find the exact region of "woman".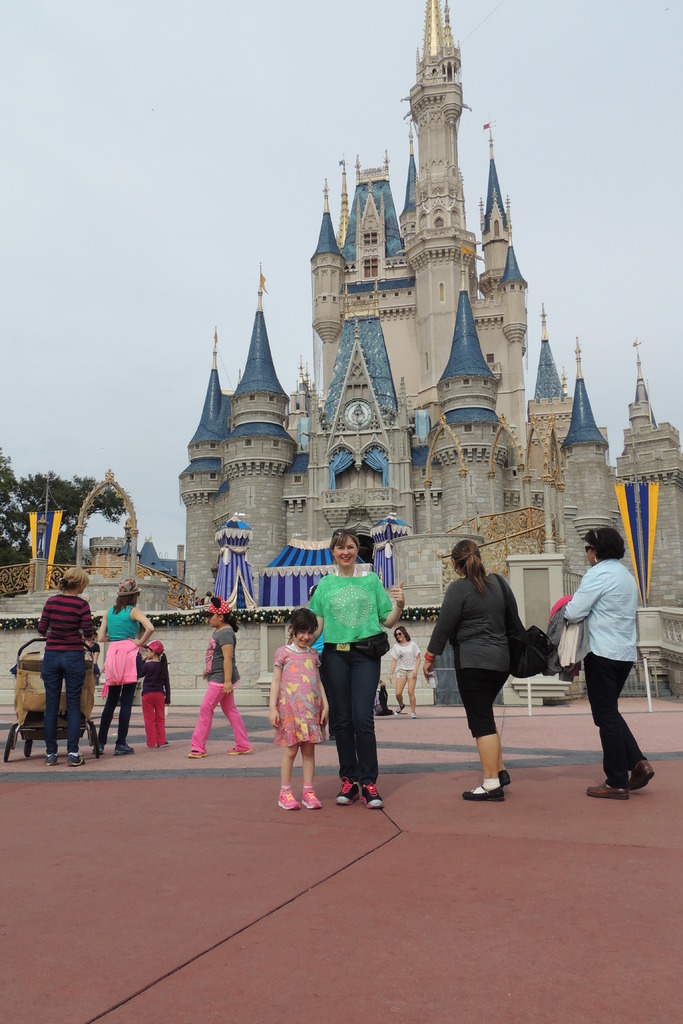
Exact region: 559 524 657 801.
